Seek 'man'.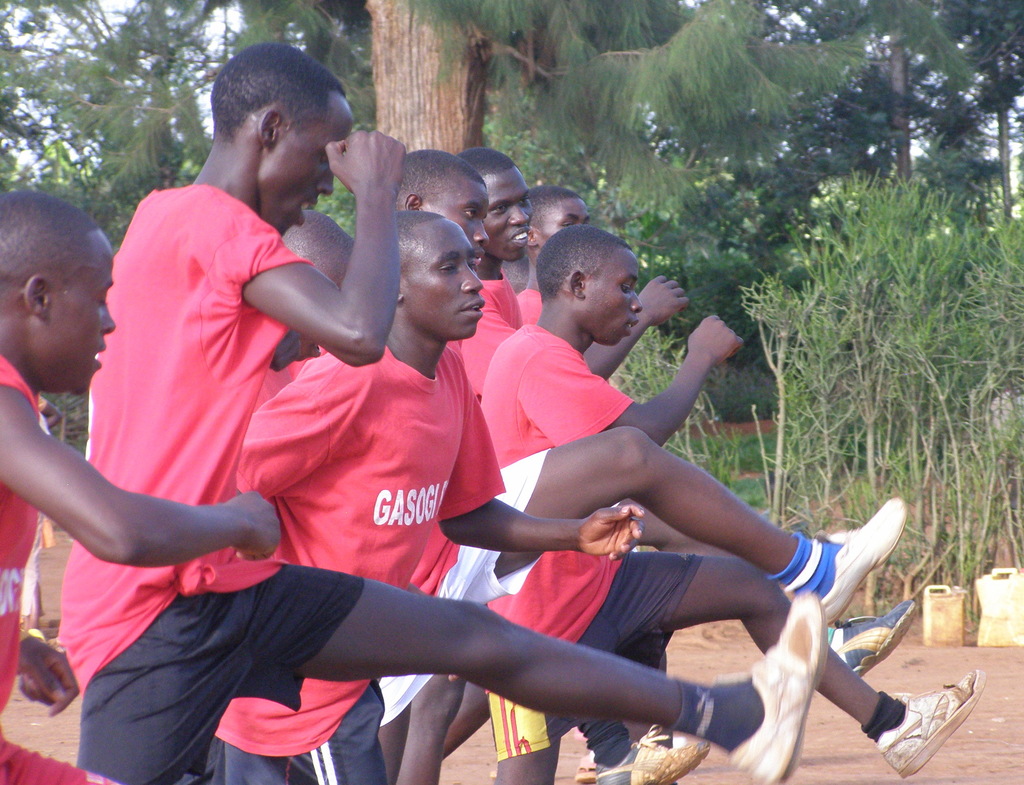
Rect(472, 213, 993, 782).
